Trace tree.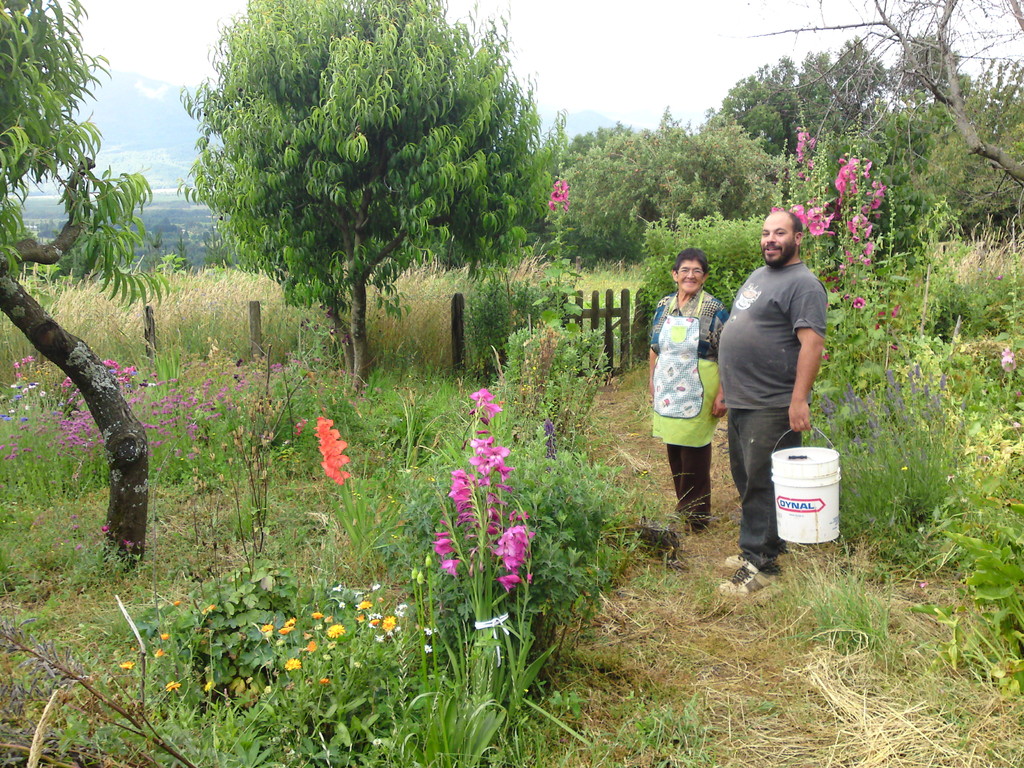
Traced to pyautogui.locateOnScreen(540, 108, 783, 262).
